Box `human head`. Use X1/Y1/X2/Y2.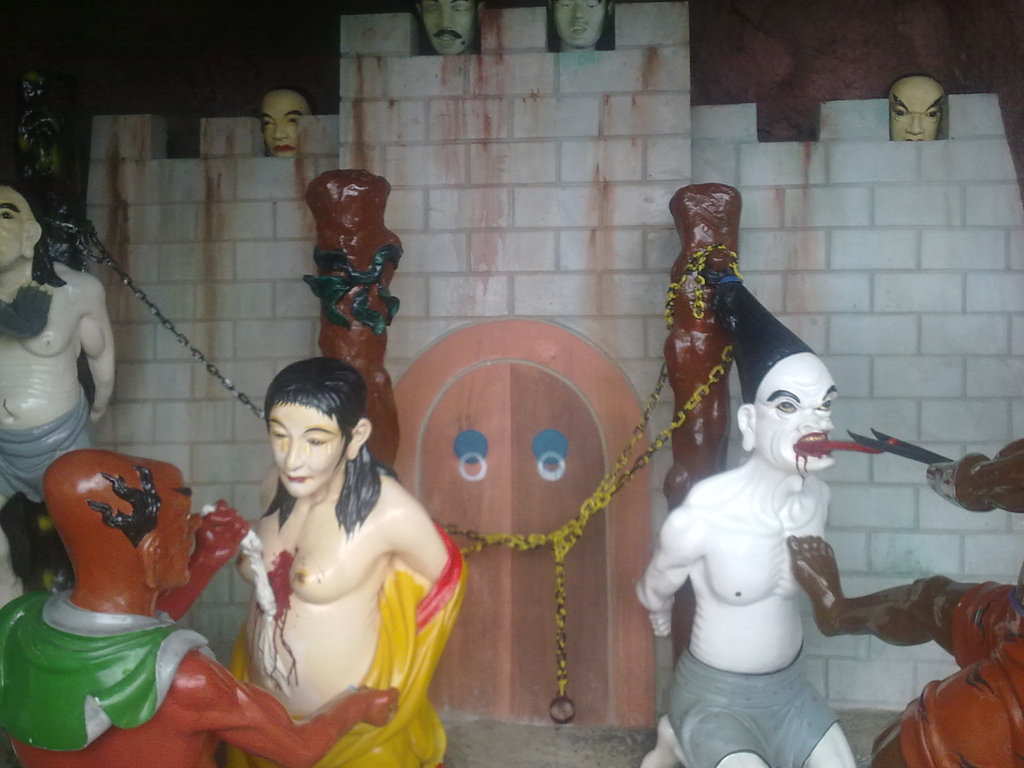
257/90/313/157.
